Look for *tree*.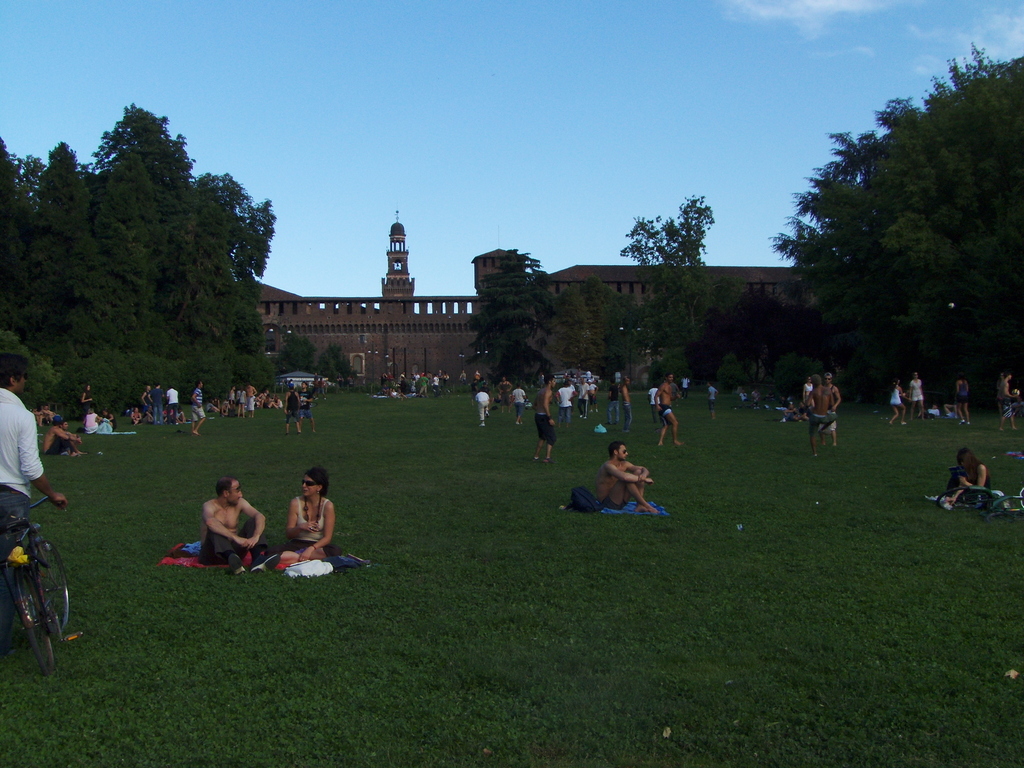
Found: region(189, 168, 283, 357).
